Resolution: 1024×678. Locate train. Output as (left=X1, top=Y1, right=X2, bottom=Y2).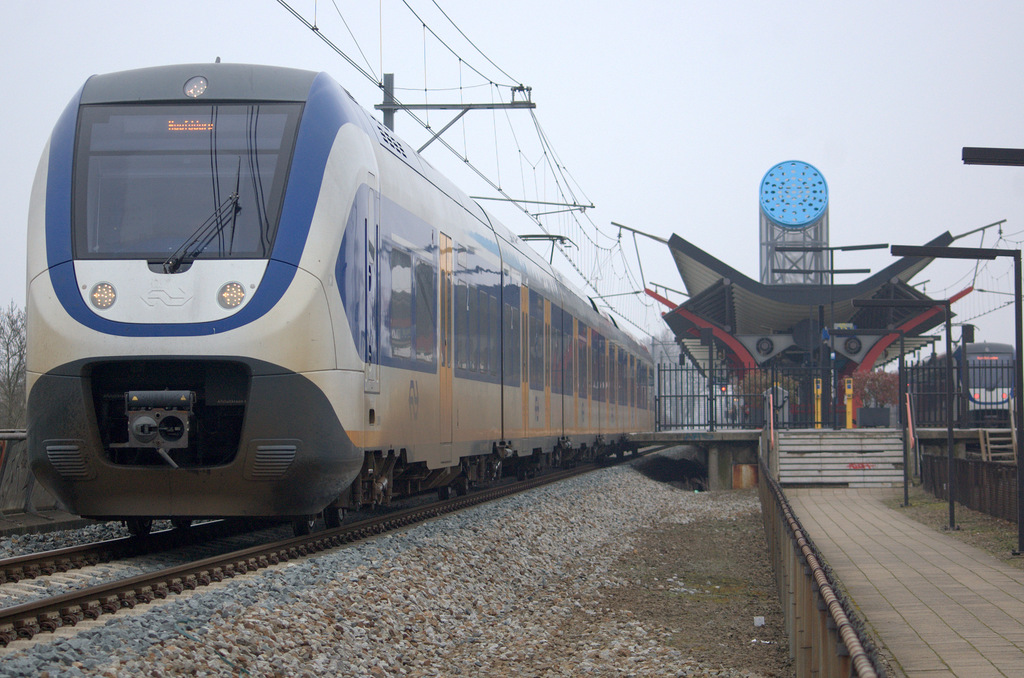
(left=22, top=51, right=662, bottom=536).
